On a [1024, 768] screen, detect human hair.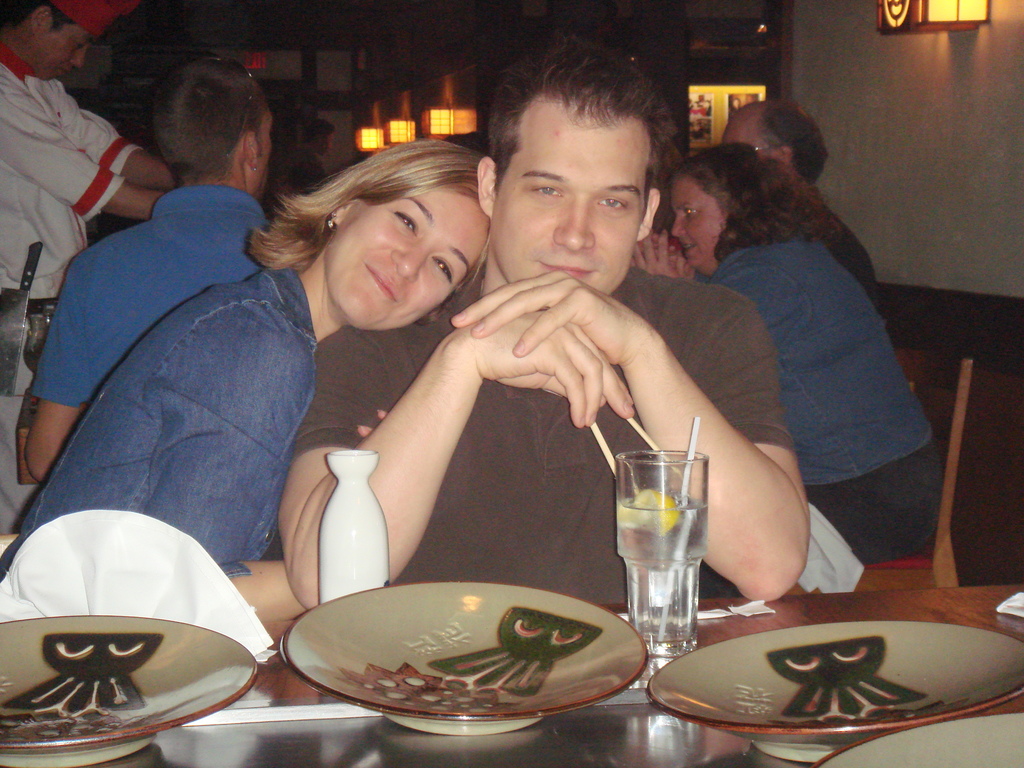
(758, 94, 829, 181).
